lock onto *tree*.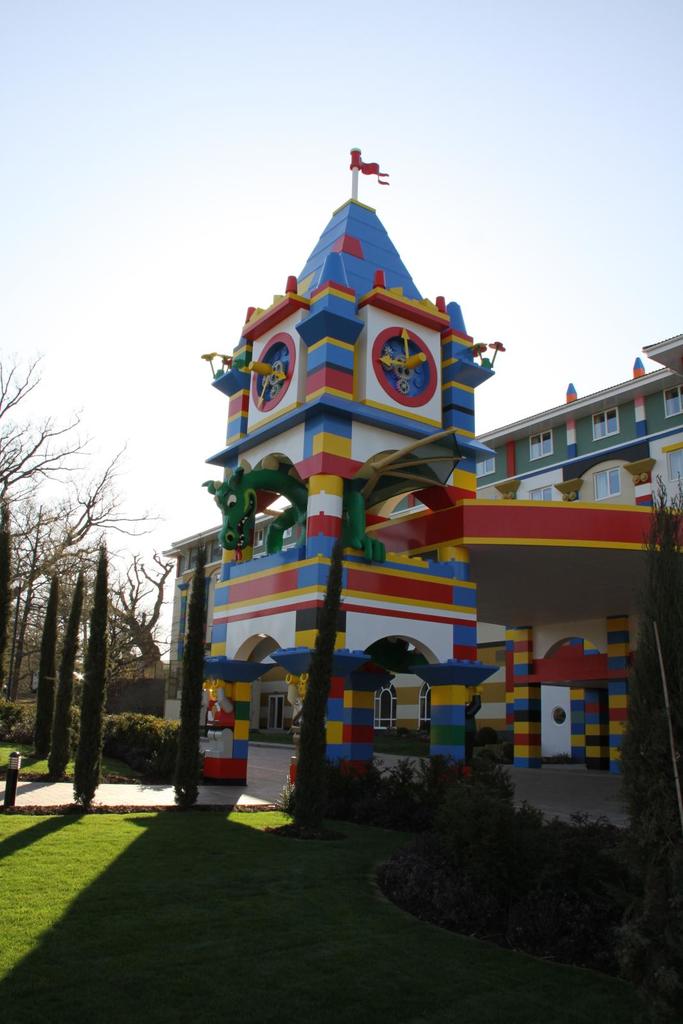
Locked: rect(172, 554, 207, 815).
